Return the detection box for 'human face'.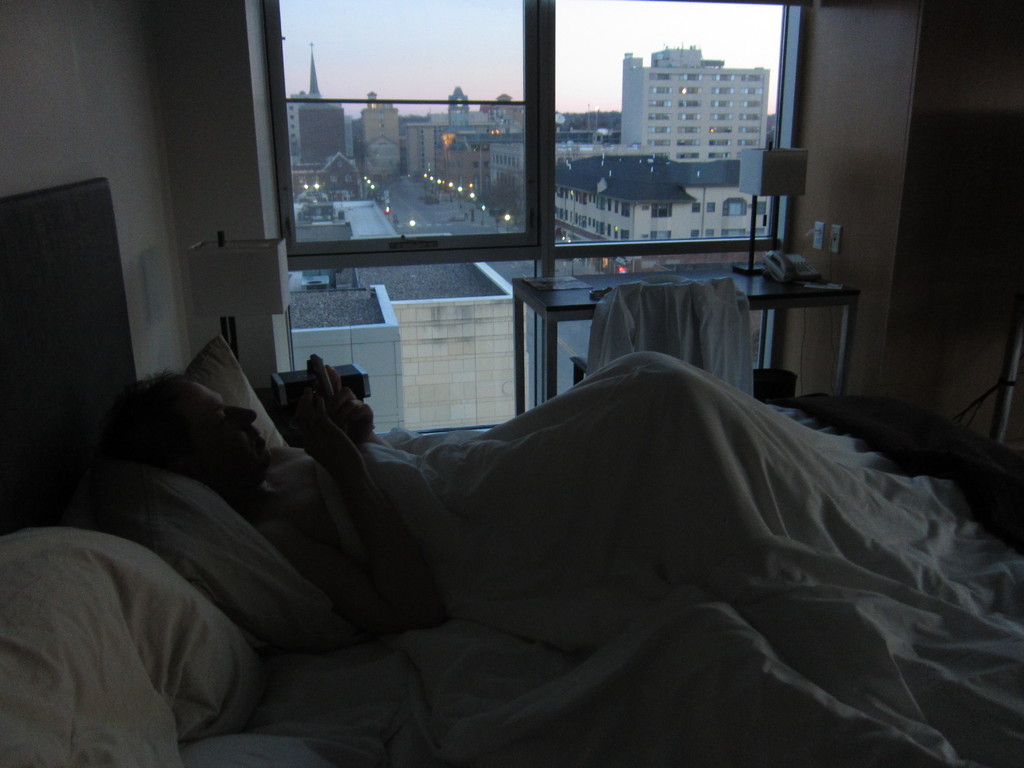
186 376 271 484.
